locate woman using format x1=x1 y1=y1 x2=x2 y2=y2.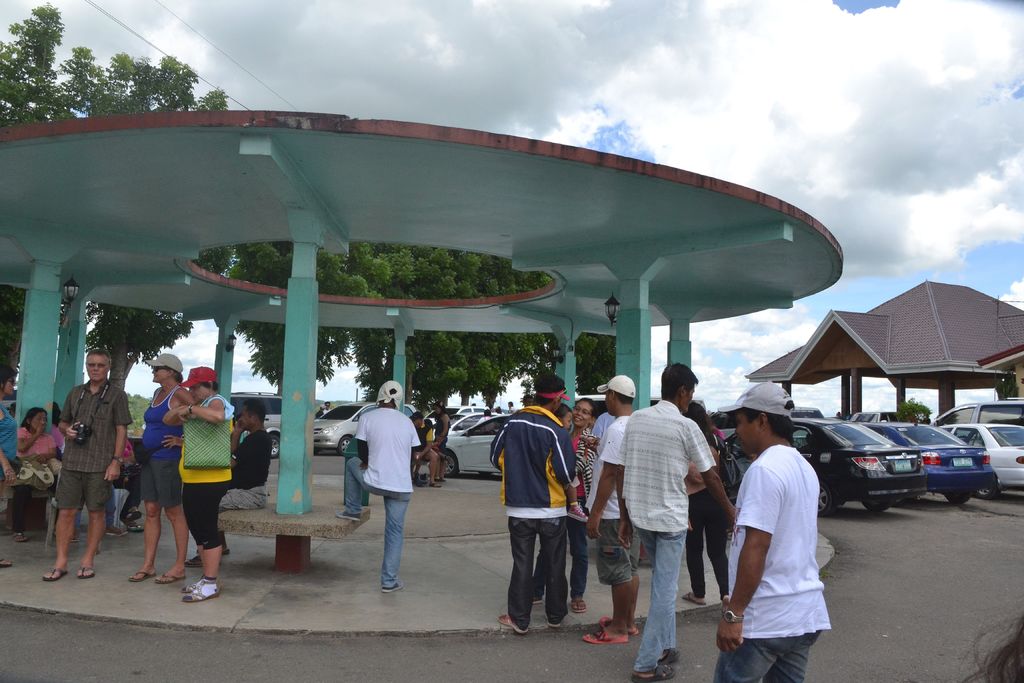
x1=680 y1=405 x2=735 y2=615.
